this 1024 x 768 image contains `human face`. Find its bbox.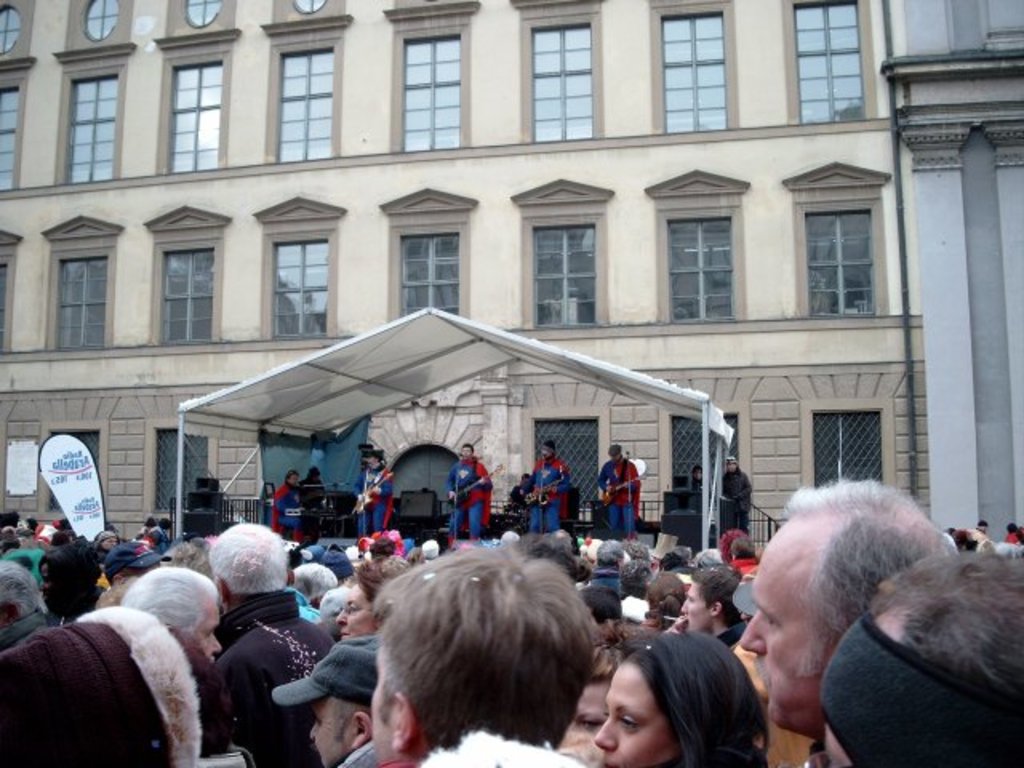
x1=365 y1=458 x2=373 y2=466.
